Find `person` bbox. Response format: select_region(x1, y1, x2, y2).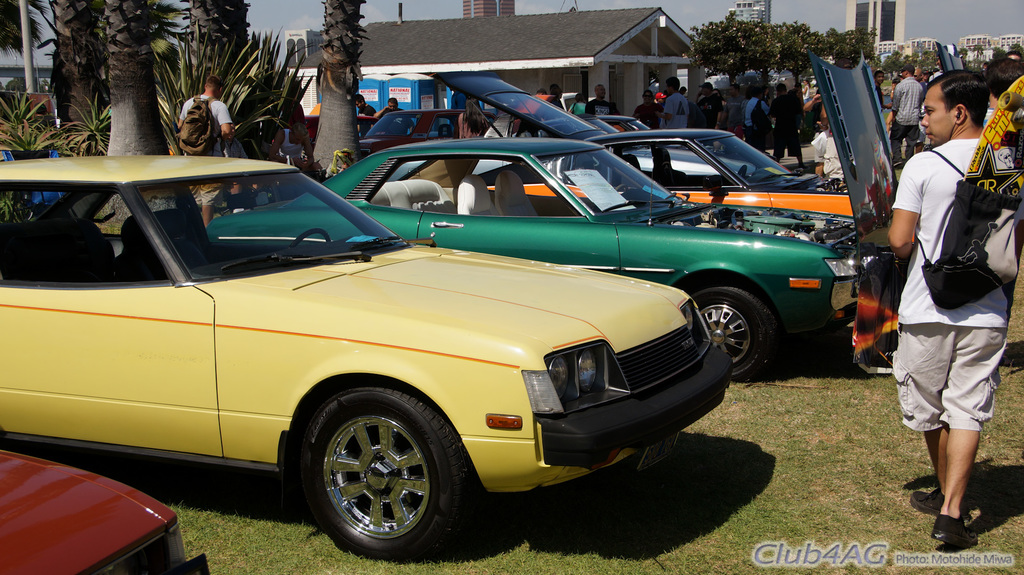
select_region(741, 87, 772, 148).
